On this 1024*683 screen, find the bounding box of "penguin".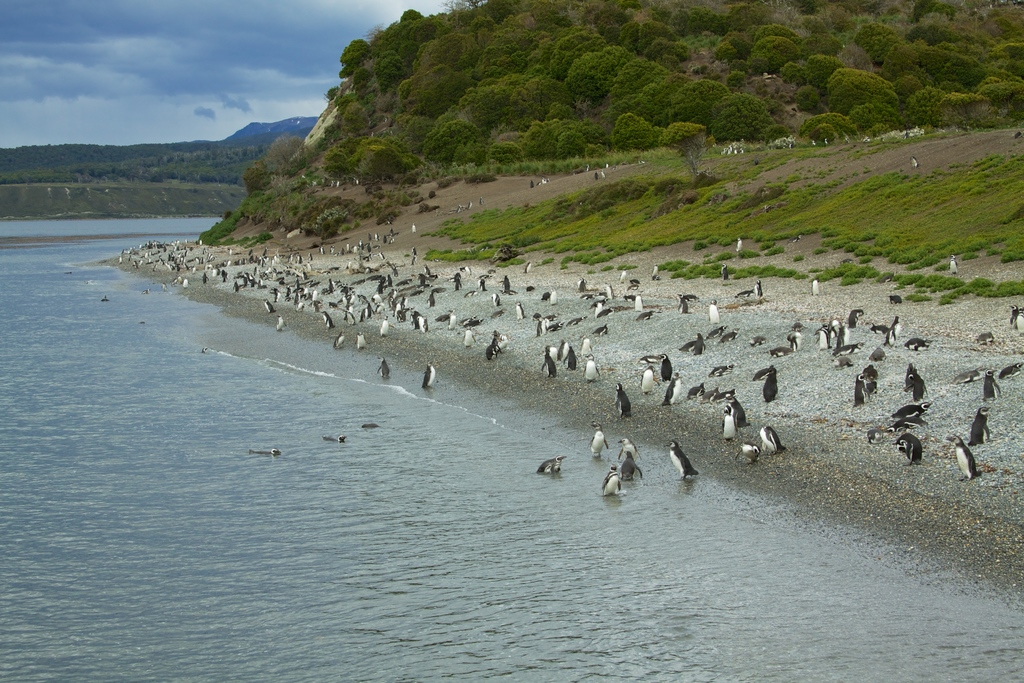
Bounding box: rect(584, 353, 601, 383).
